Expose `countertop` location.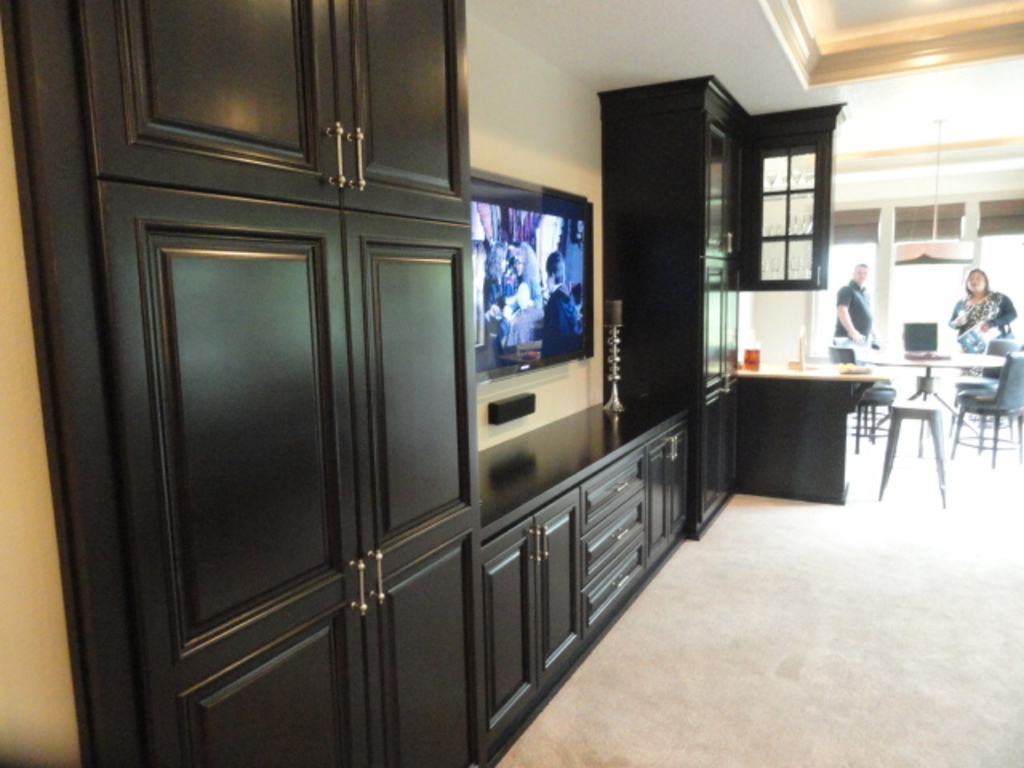
Exposed at {"x1": 477, "y1": 386, "x2": 699, "y2": 758}.
